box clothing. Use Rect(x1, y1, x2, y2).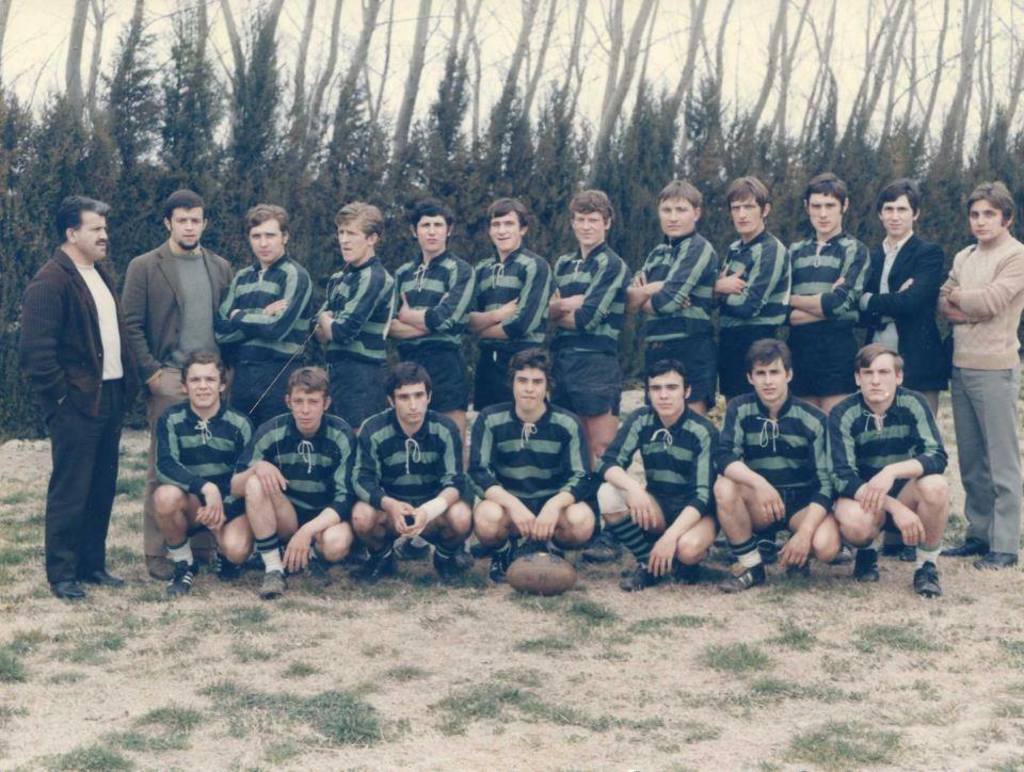
Rect(944, 245, 1022, 365).
